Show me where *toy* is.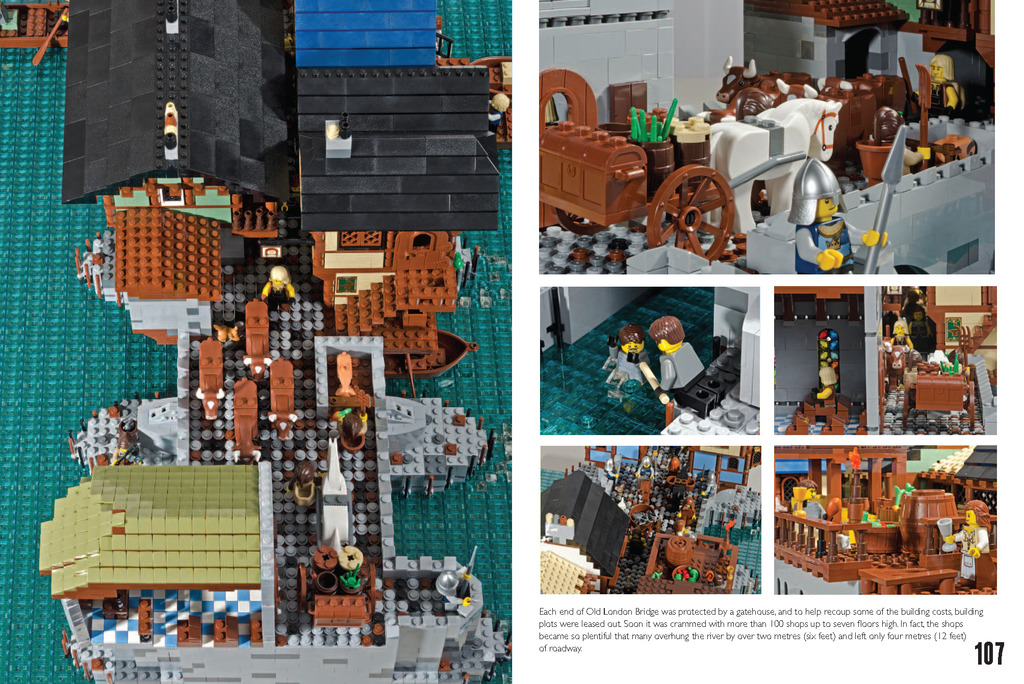
*toy* is at {"left": 193, "top": 326, "right": 244, "bottom": 416}.
